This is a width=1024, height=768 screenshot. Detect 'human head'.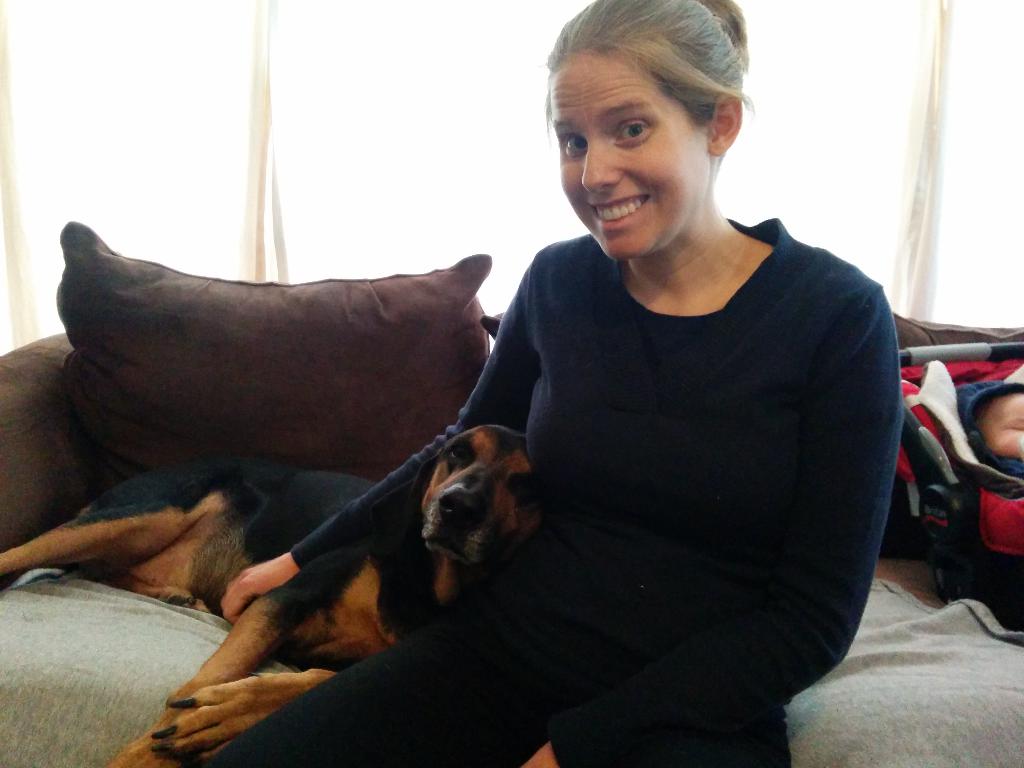
<bbox>534, 0, 756, 266</bbox>.
